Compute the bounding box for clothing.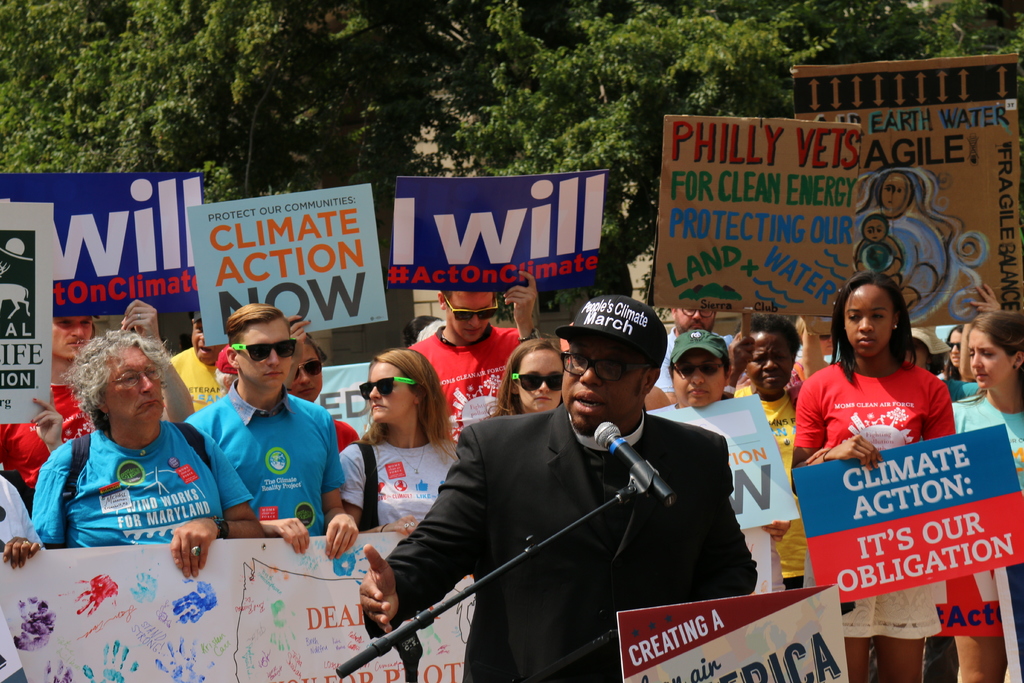
bbox=(31, 394, 220, 564).
